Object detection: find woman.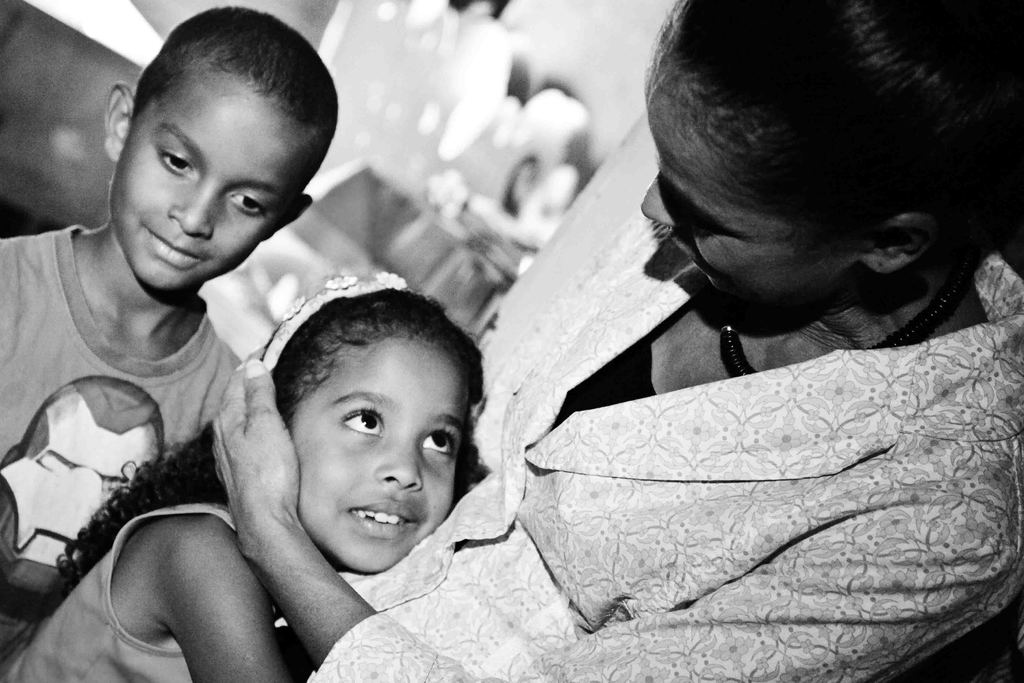
{"left": 210, "top": 0, "right": 1023, "bottom": 682}.
